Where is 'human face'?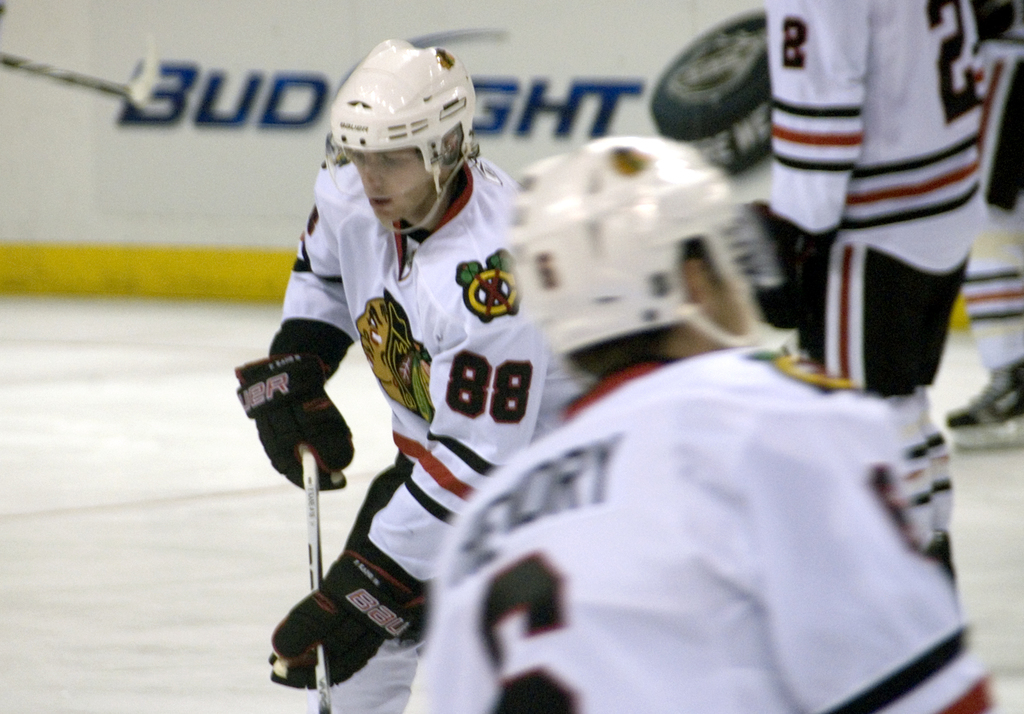
bbox=[349, 148, 436, 223].
